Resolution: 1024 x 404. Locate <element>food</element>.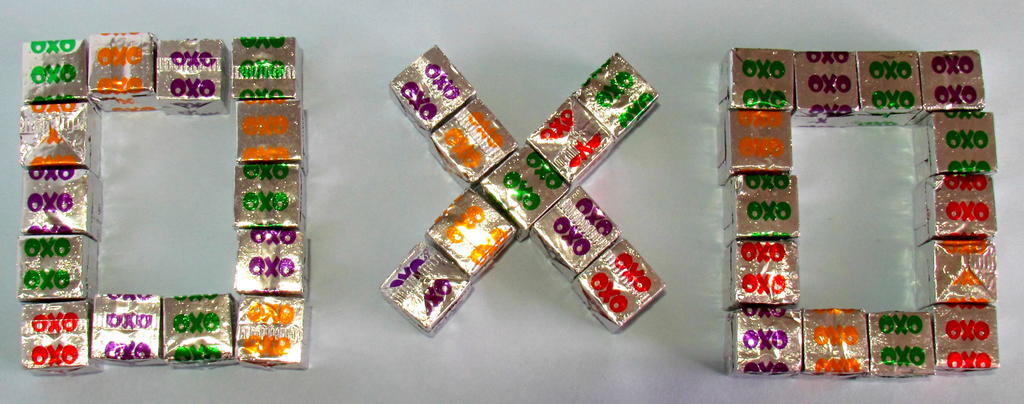
box(794, 49, 859, 122).
